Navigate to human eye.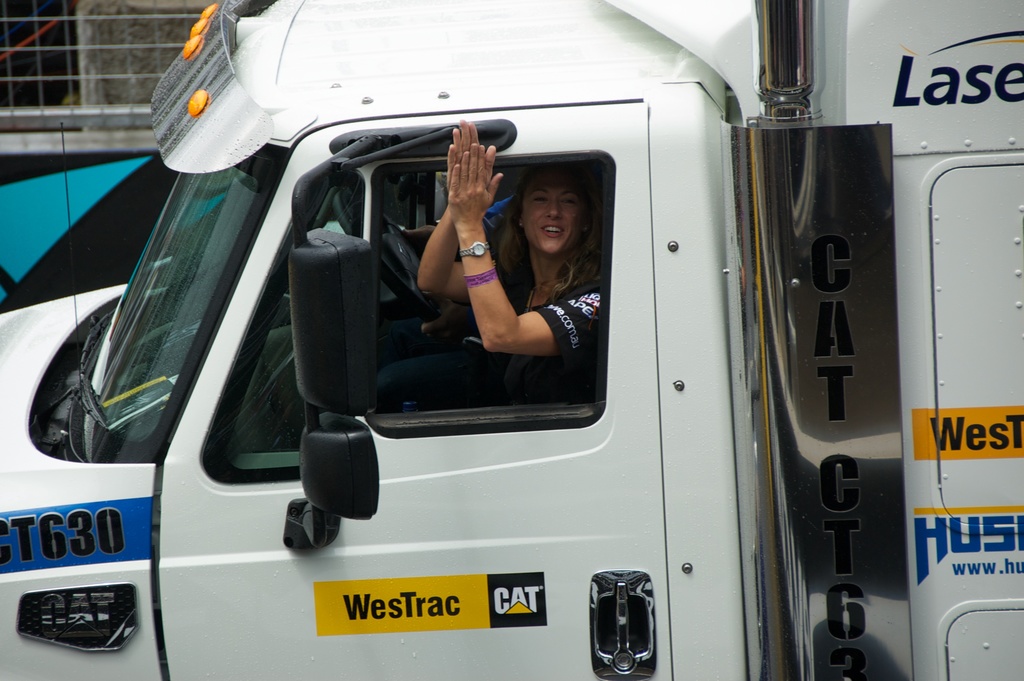
Navigation target: l=562, t=194, r=575, b=204.
